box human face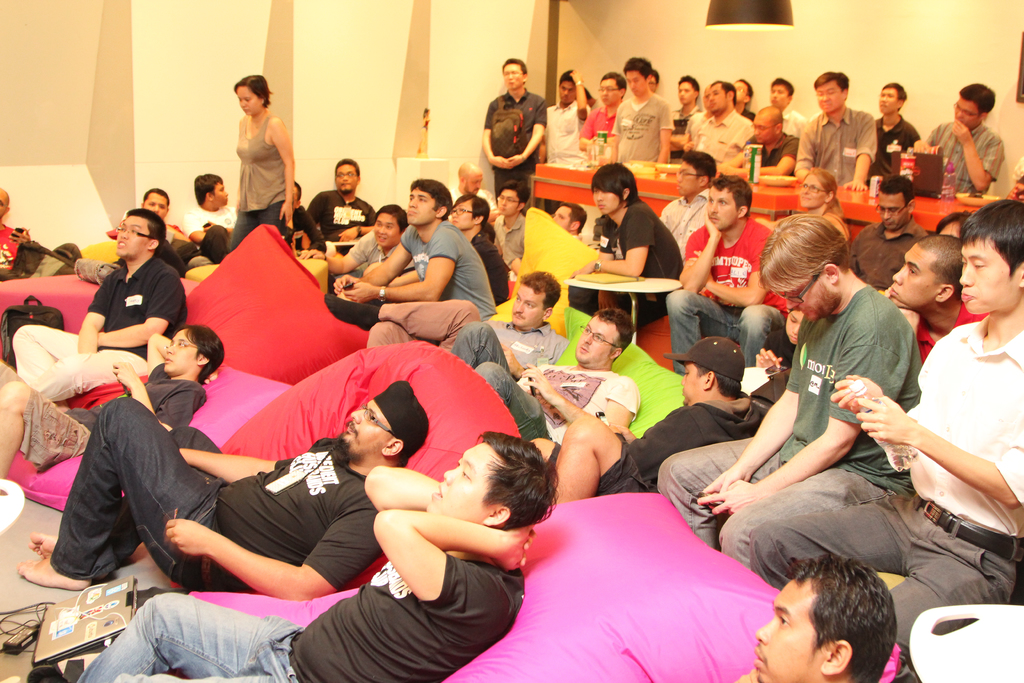
l=165, t=328, r=196, b=366
